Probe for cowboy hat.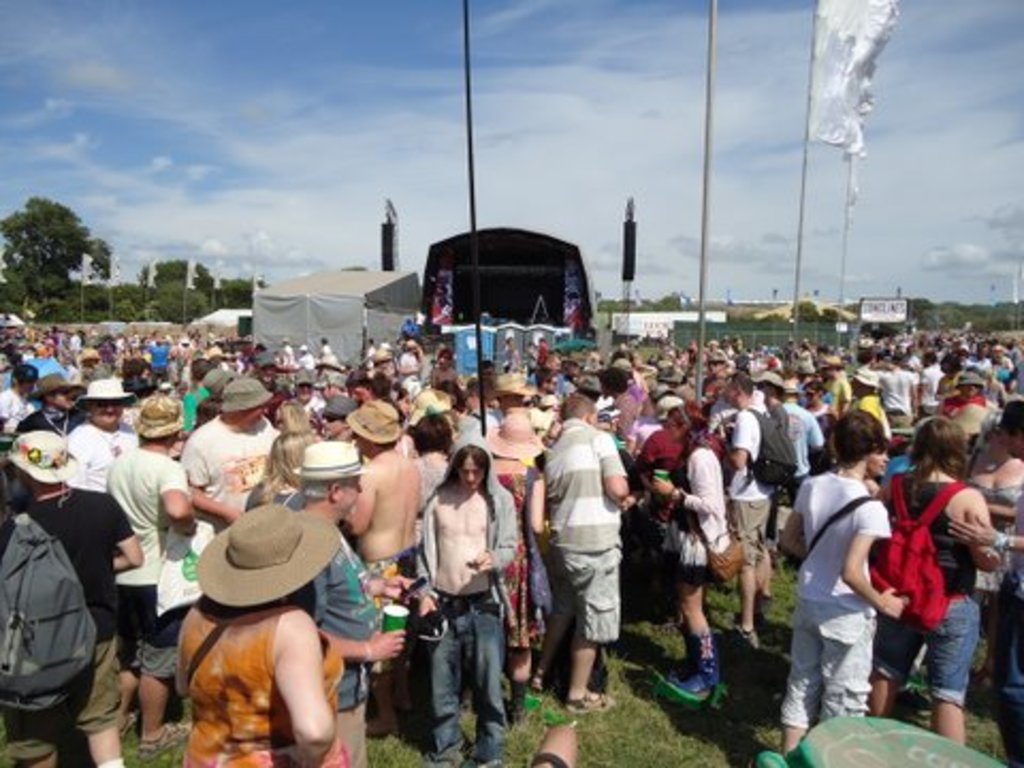
Probe result: (x1=173, y1=499, x2=333, y2=636).
